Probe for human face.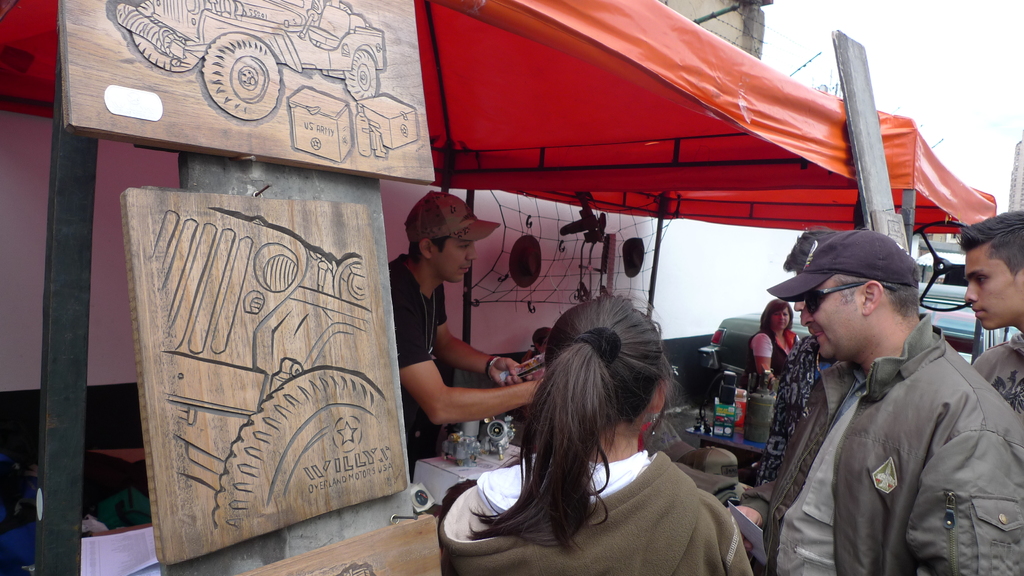
Probe result: detection(963, 244, 1009, 329).
